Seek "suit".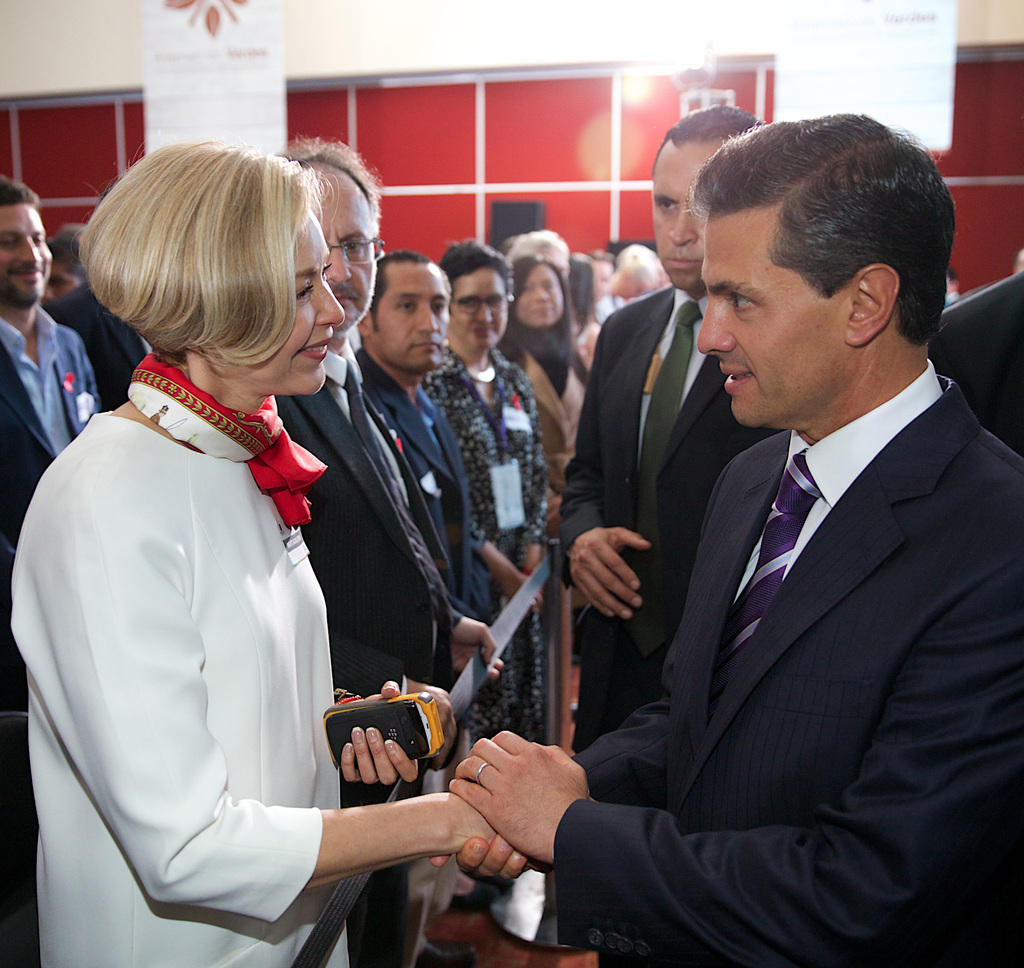
930,271,1023,458.
